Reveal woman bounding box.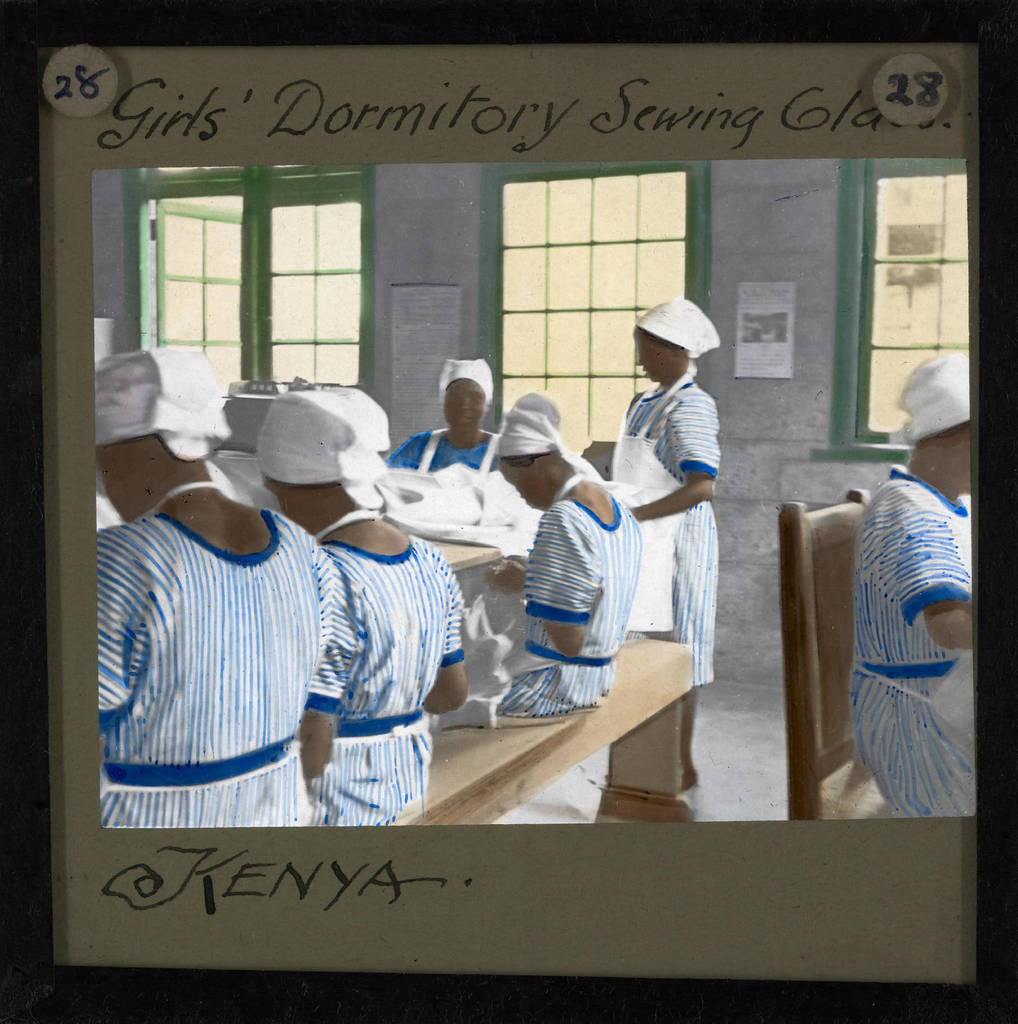
Revealed: <box>378,346,513,476</box>.
